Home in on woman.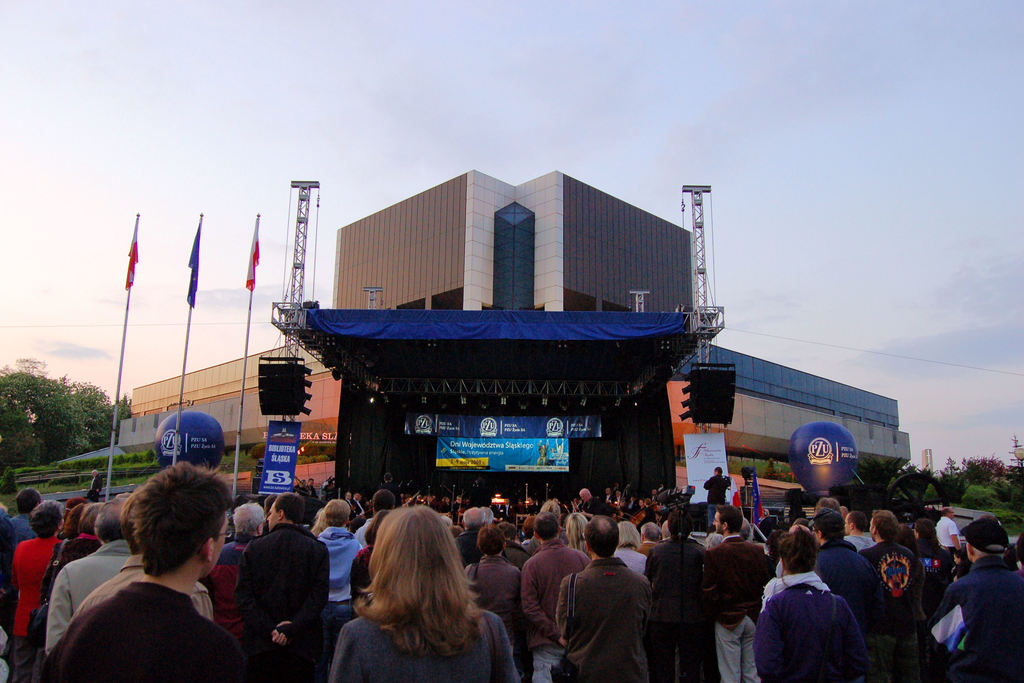
Homed in at 753,529,872,682.
